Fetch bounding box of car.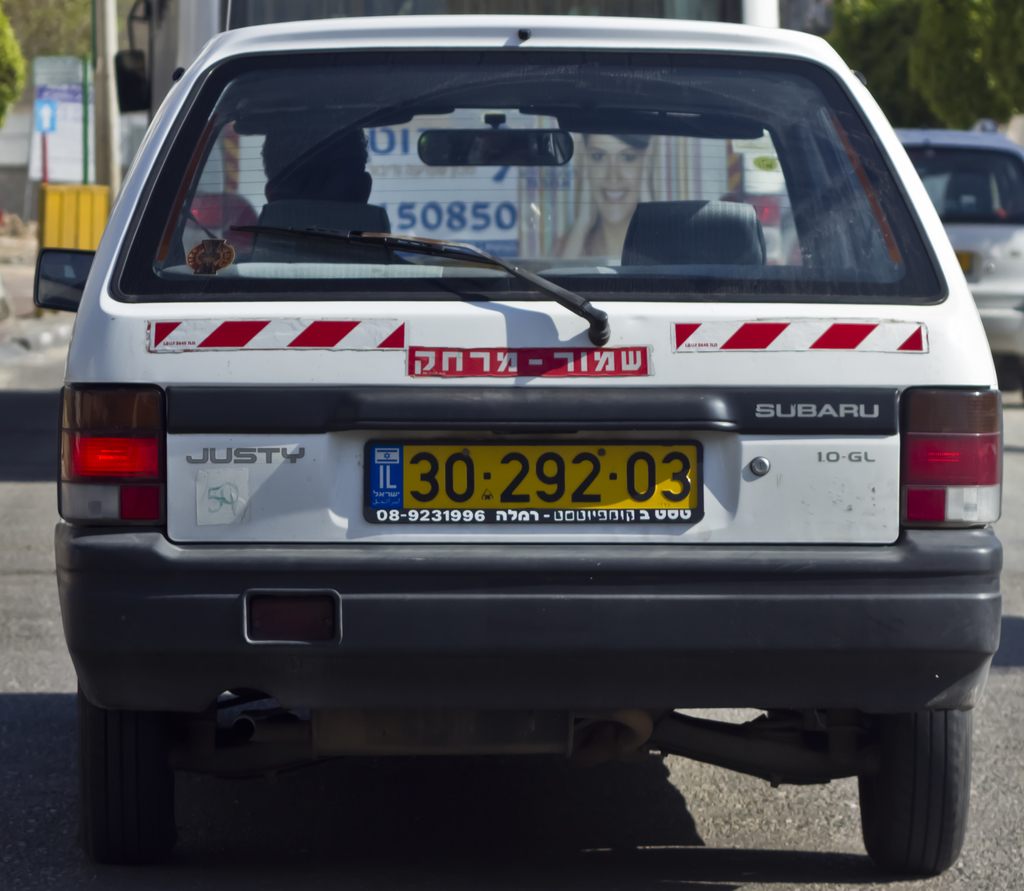
Bbox: detection(781, 120, 1023, 399).
